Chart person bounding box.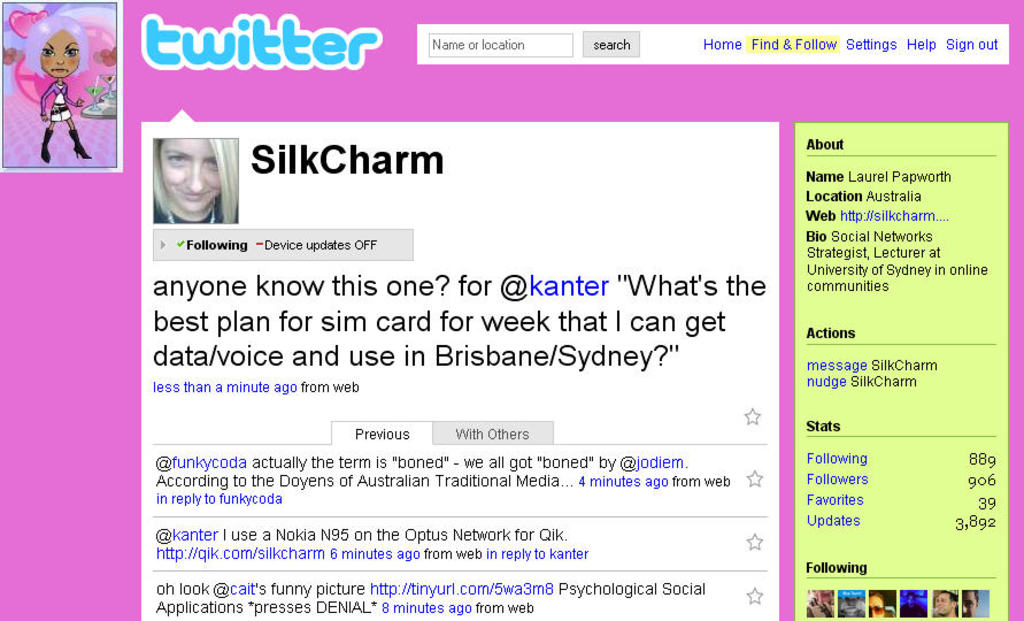
Charted: 151 133 239 222.
